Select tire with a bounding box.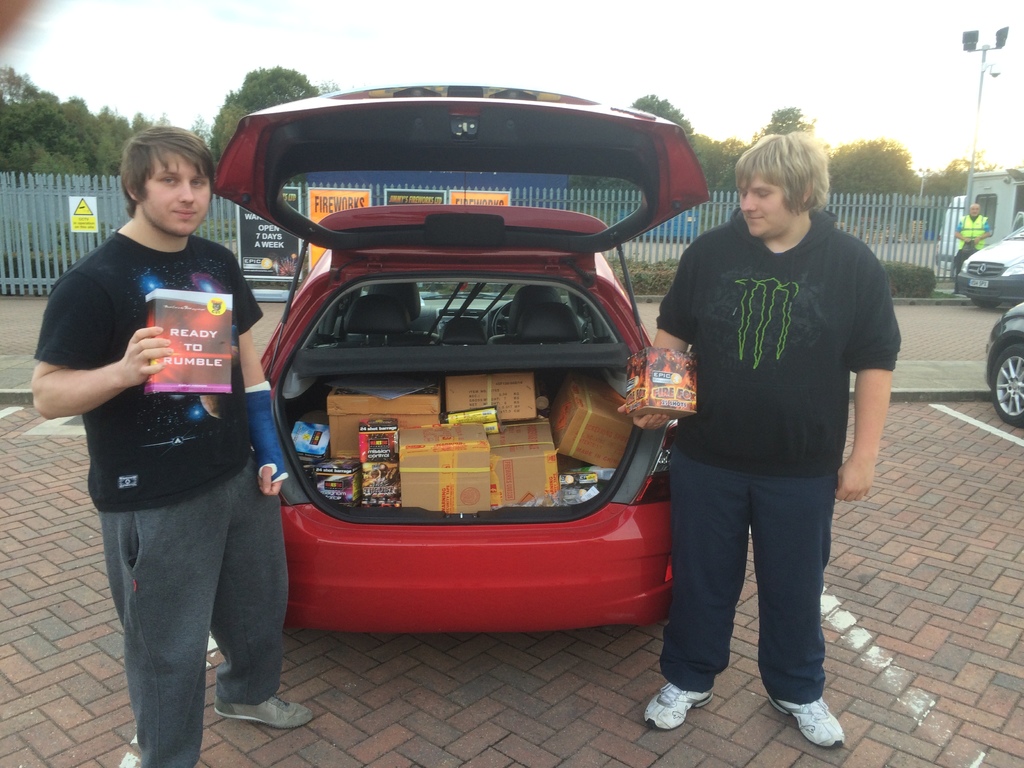
{"x1": 973, "y1": 297, "x2": 1002, "y2": 312}.
